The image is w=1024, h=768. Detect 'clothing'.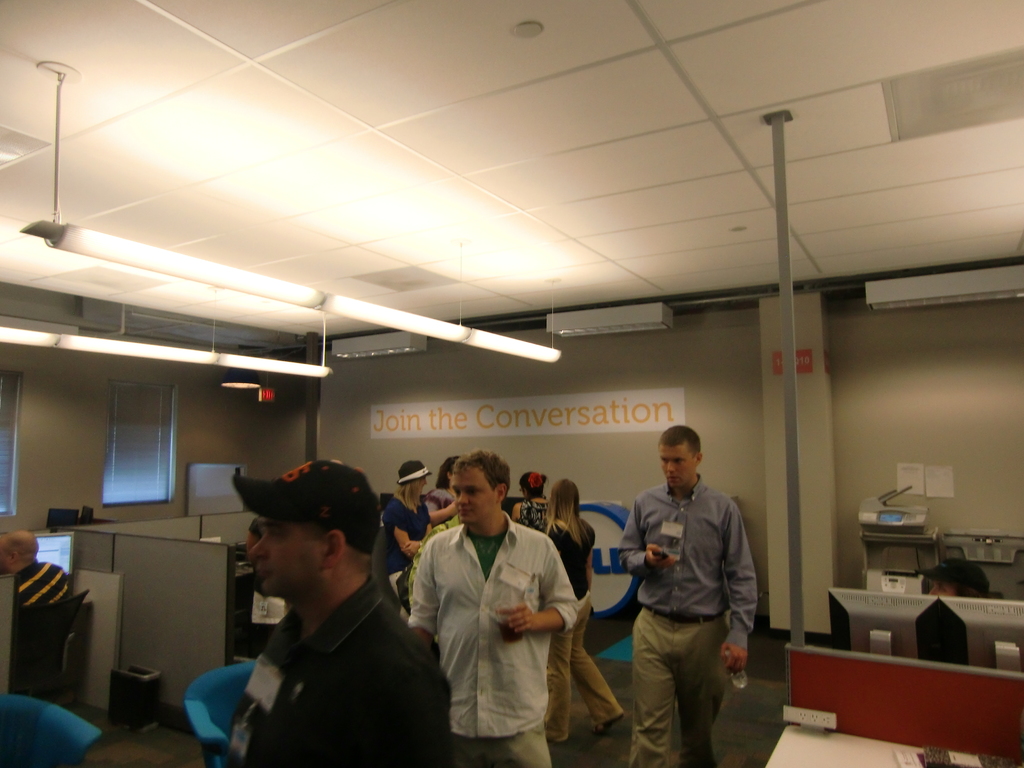
Detection: bbox=(551, 513, 625, 738).
